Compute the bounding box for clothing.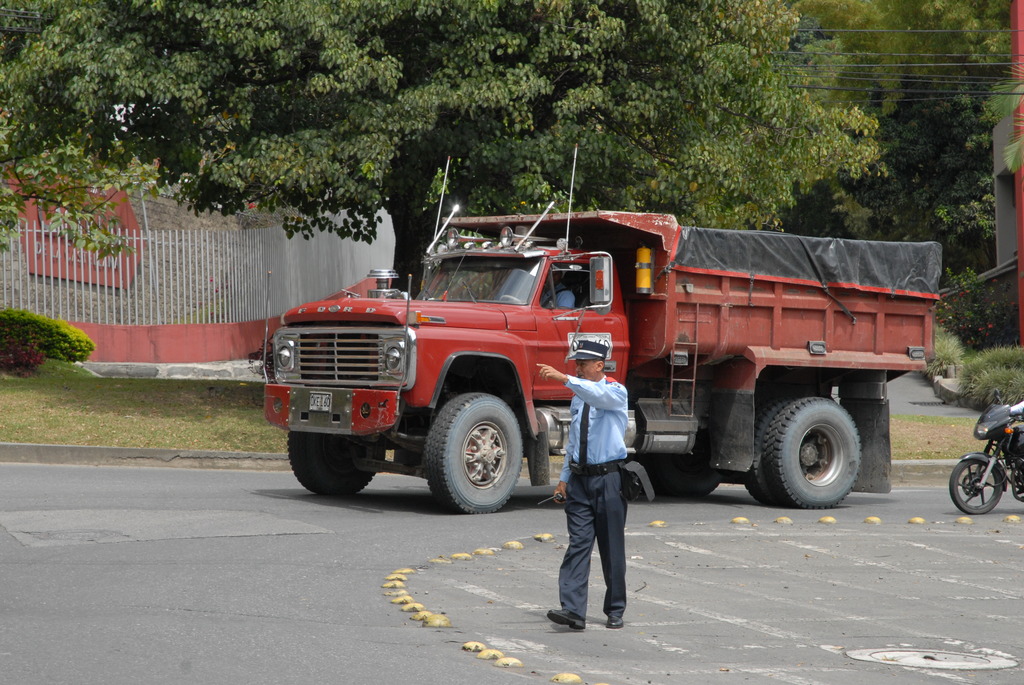
x1=1007 y1=396 x2=1023 y2=413.
